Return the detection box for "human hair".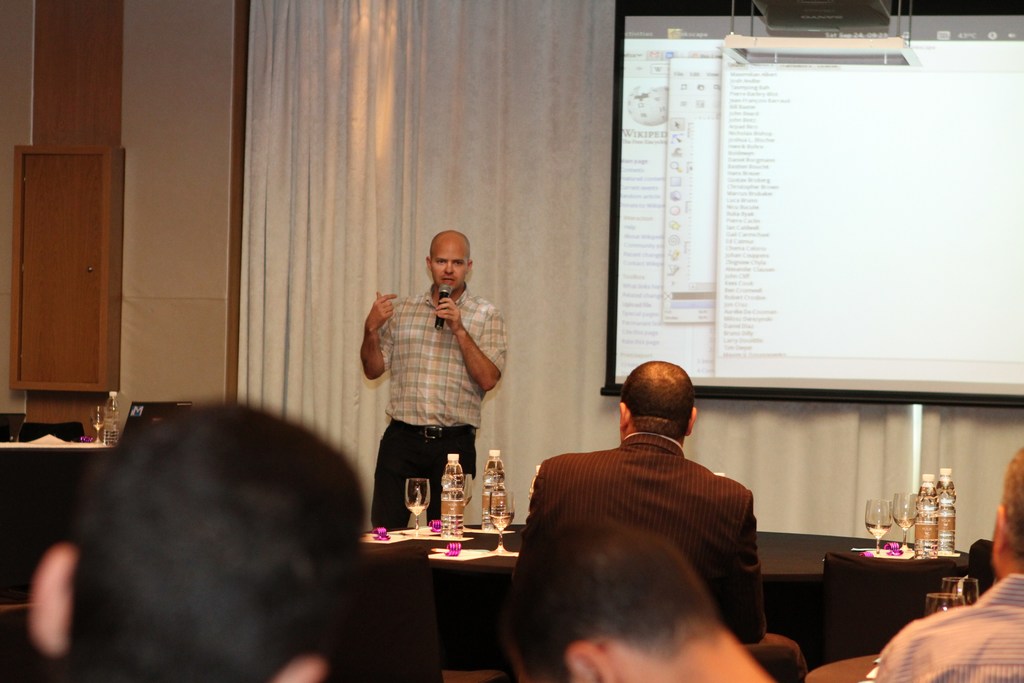
500 511 735 682.
